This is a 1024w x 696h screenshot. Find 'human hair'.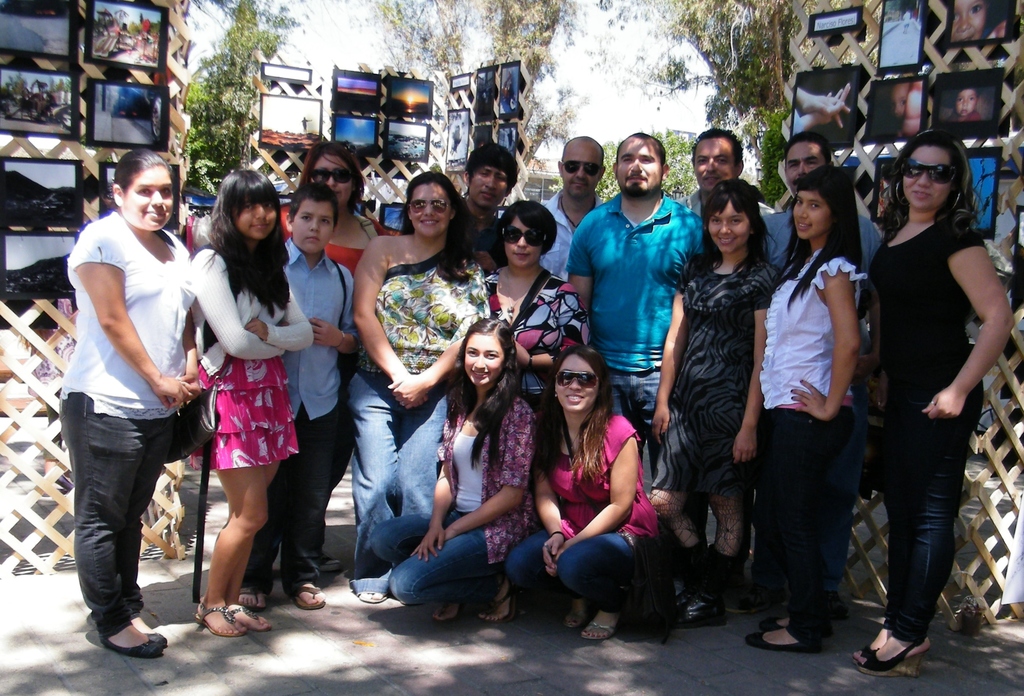
Bounding box: (445, 315, 522, 465).
